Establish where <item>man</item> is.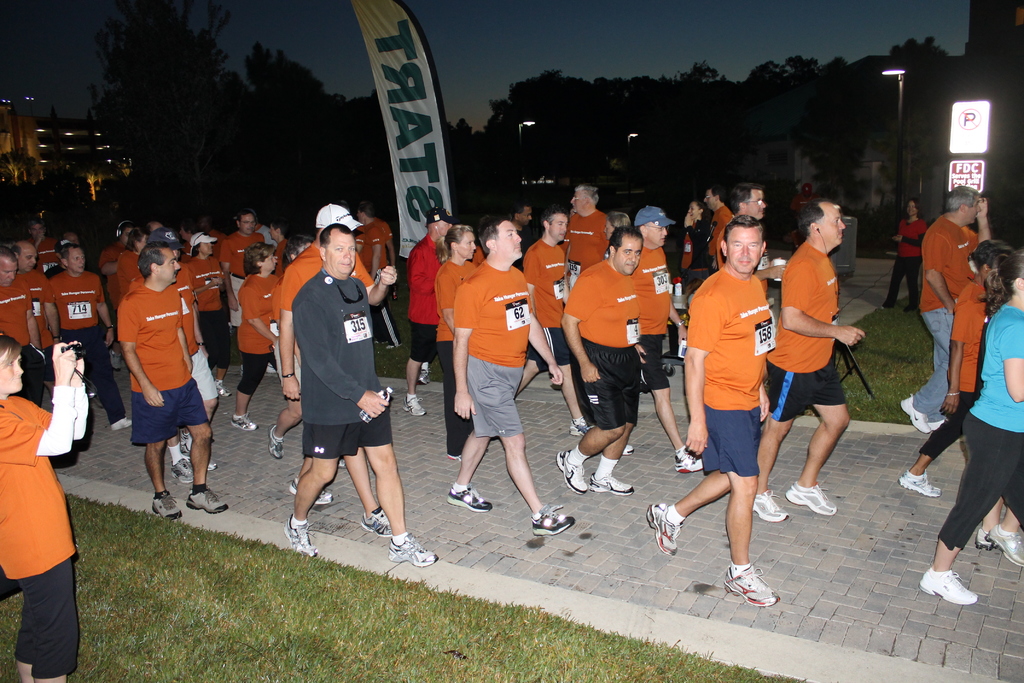
Established at (698, 179, 739, 268).
